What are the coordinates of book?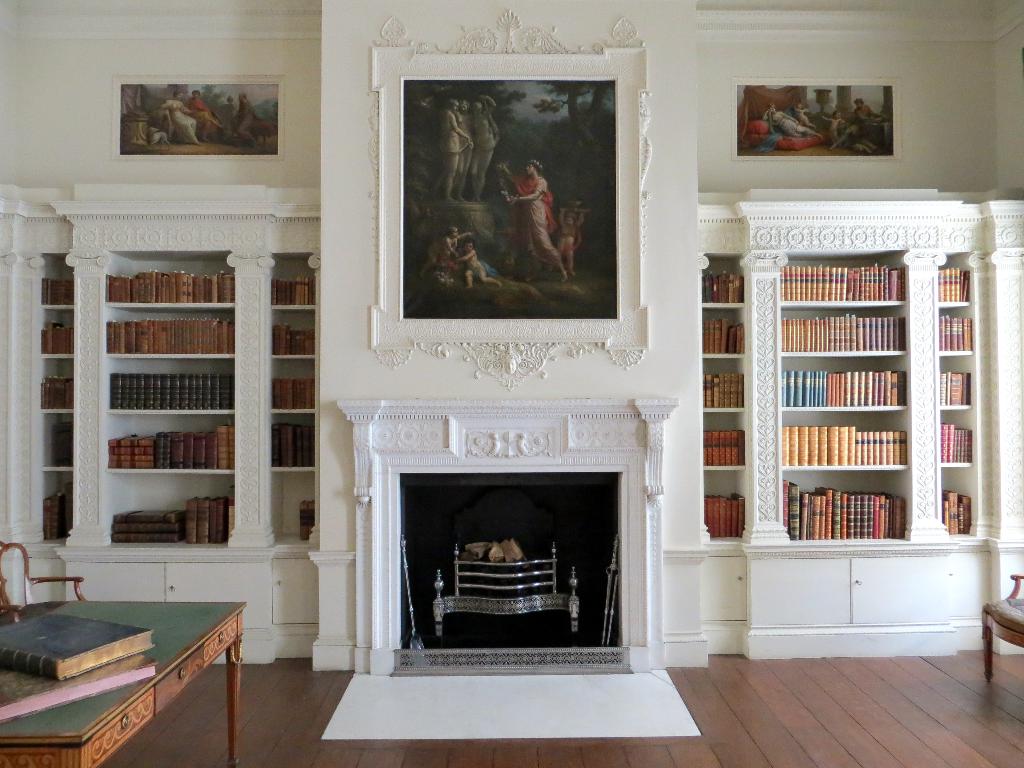
{"x1": 705, "y1": 374, "x2": 709, "y2": 407}.
